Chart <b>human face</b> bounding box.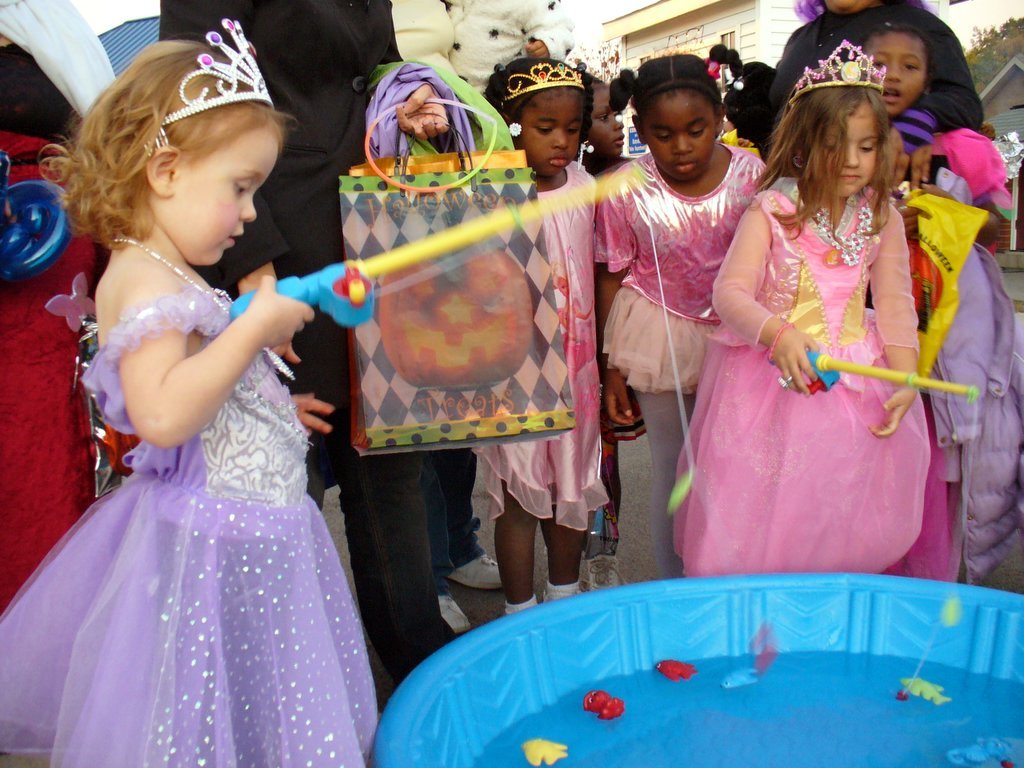
Charted: (x1=639, y1=87, x2=715, y2=184).
